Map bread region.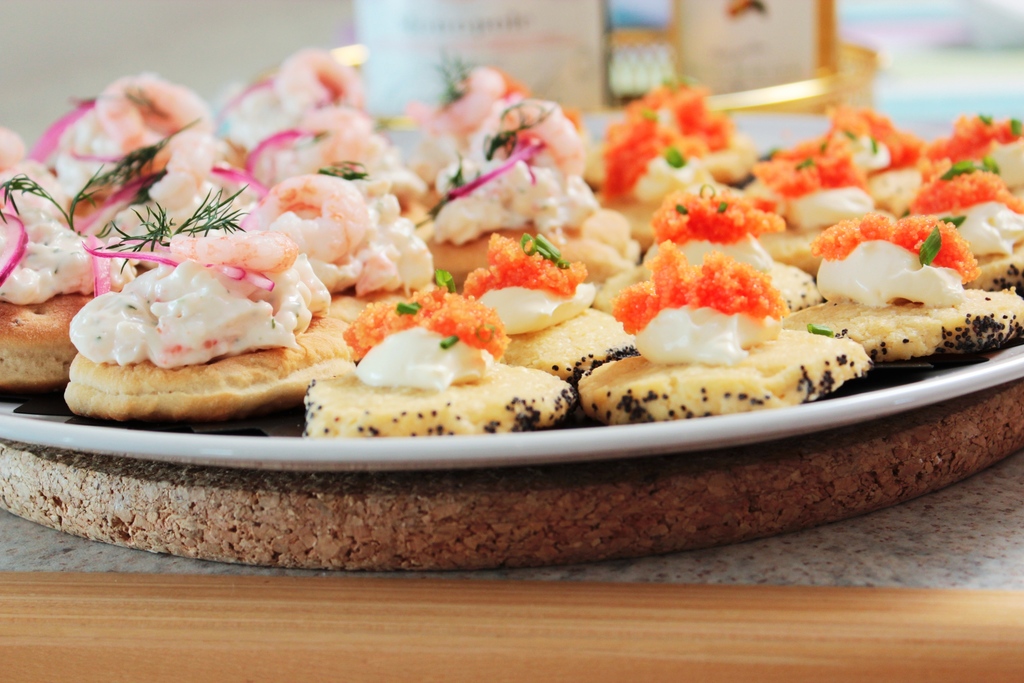
Mapped to 331, 288, 410, 321.
